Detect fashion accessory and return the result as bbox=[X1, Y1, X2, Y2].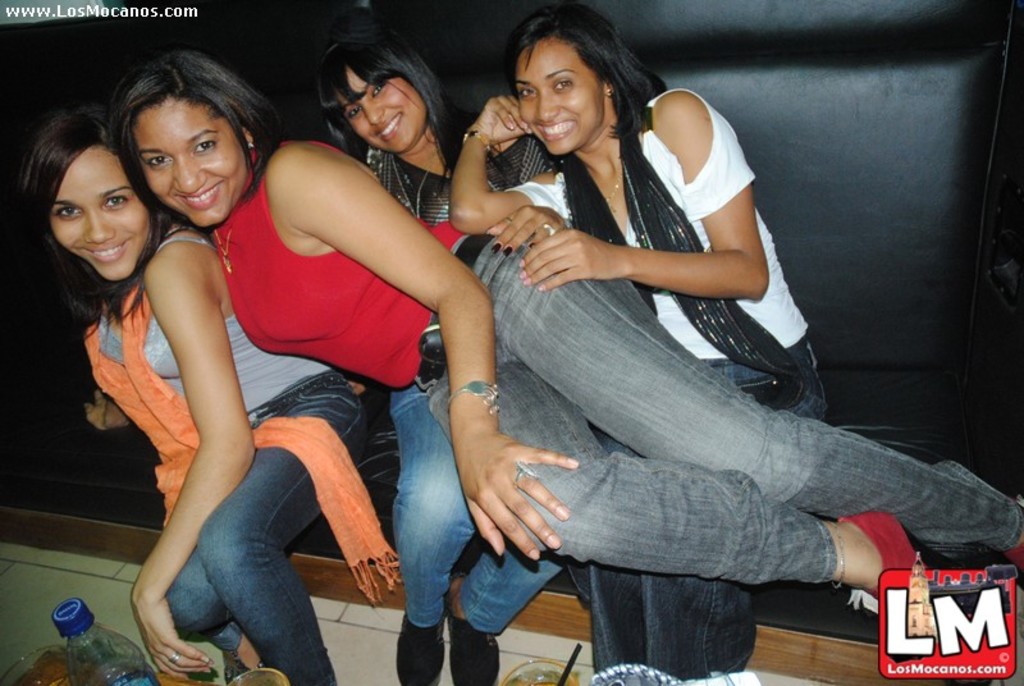
bbox=[603, 164, 621, 220].
